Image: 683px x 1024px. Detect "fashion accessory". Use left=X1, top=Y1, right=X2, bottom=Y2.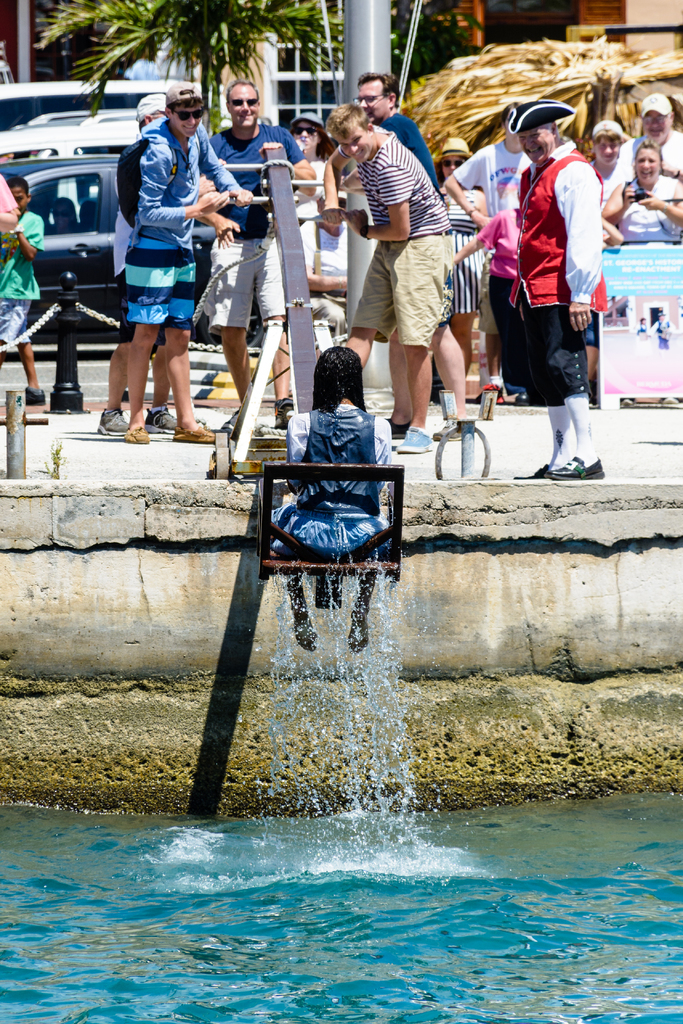
left=658, top=397, right=679, bottom=403.
